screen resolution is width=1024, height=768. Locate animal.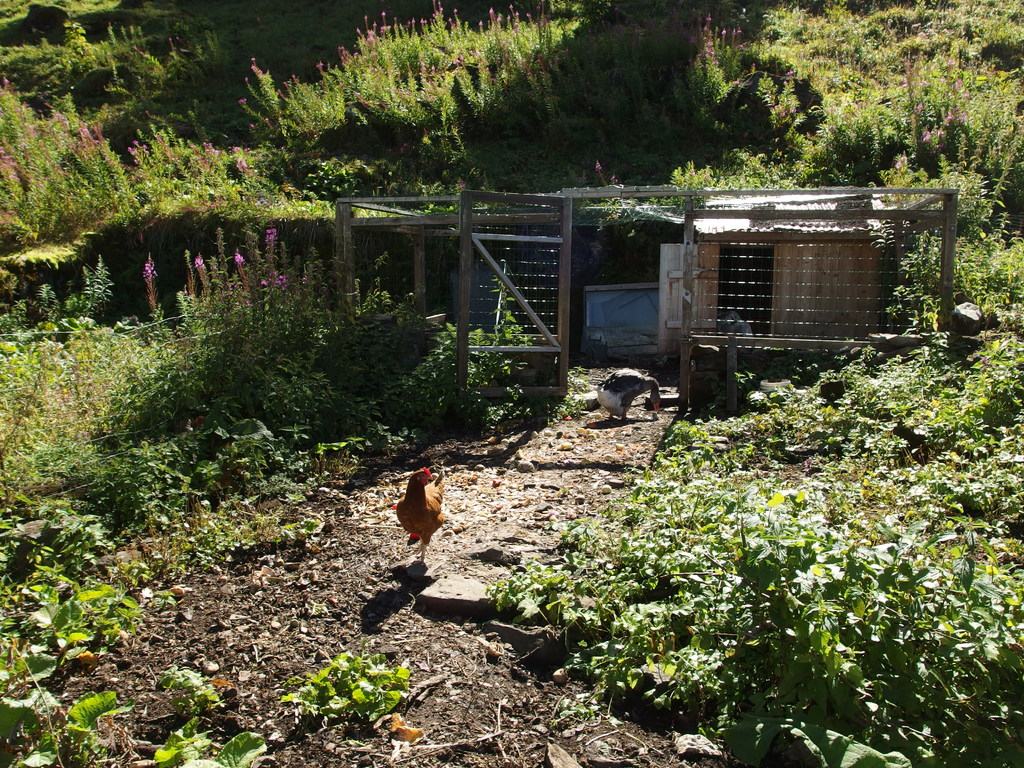
BBox(590, 368, 660, 426).
